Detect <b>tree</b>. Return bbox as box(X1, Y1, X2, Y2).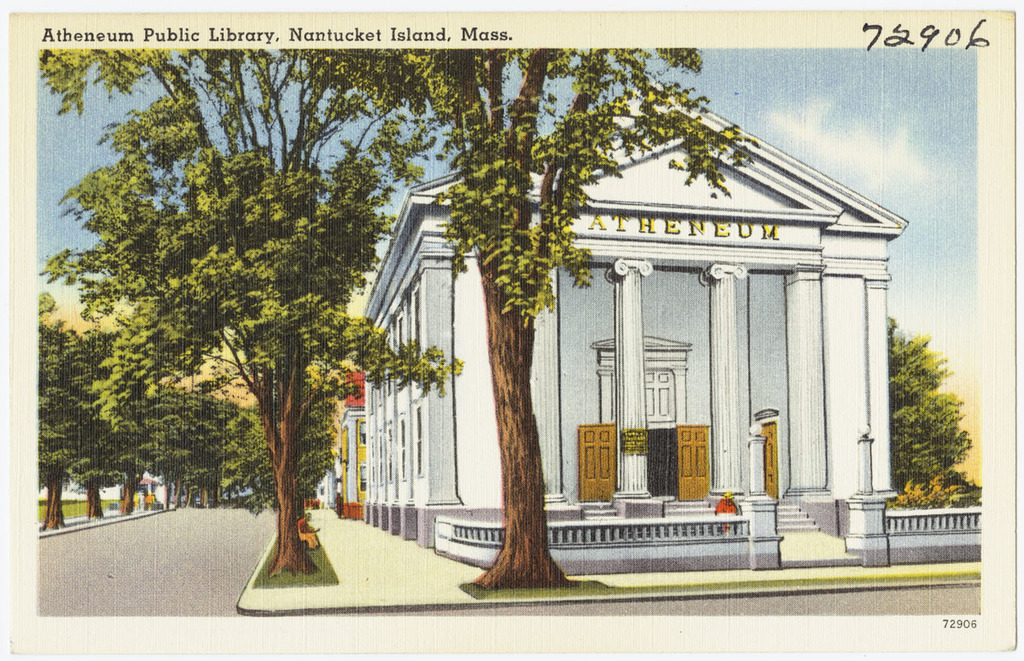
box(207, 369, 244, 507).
